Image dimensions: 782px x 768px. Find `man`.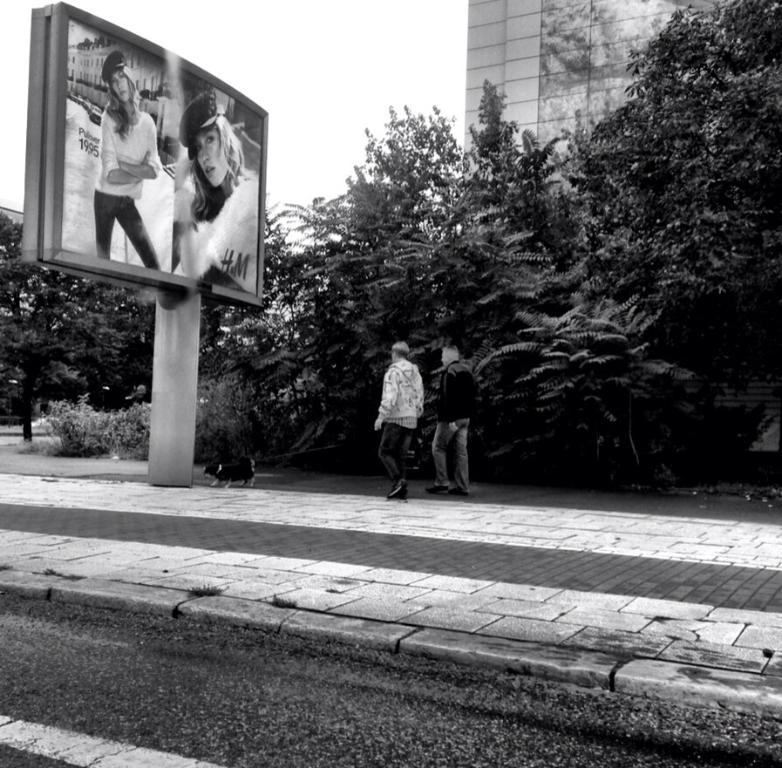
{"left": 364, "top": 334, "right": 449, "bottom": 504}.
